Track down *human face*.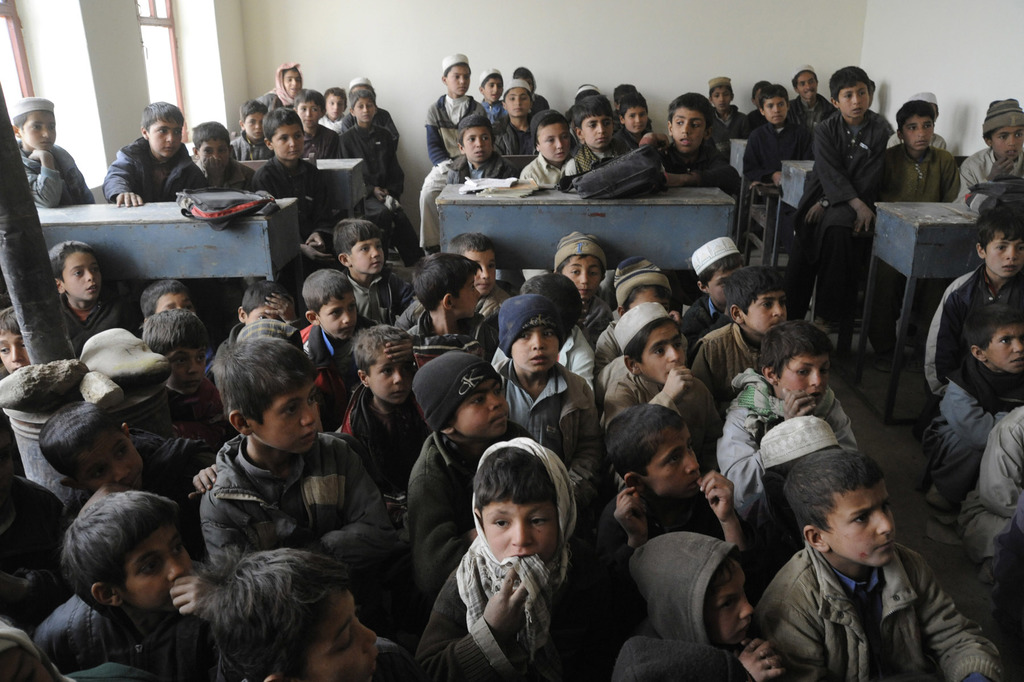
Tracked to rect(282, 69, 300, 95).
